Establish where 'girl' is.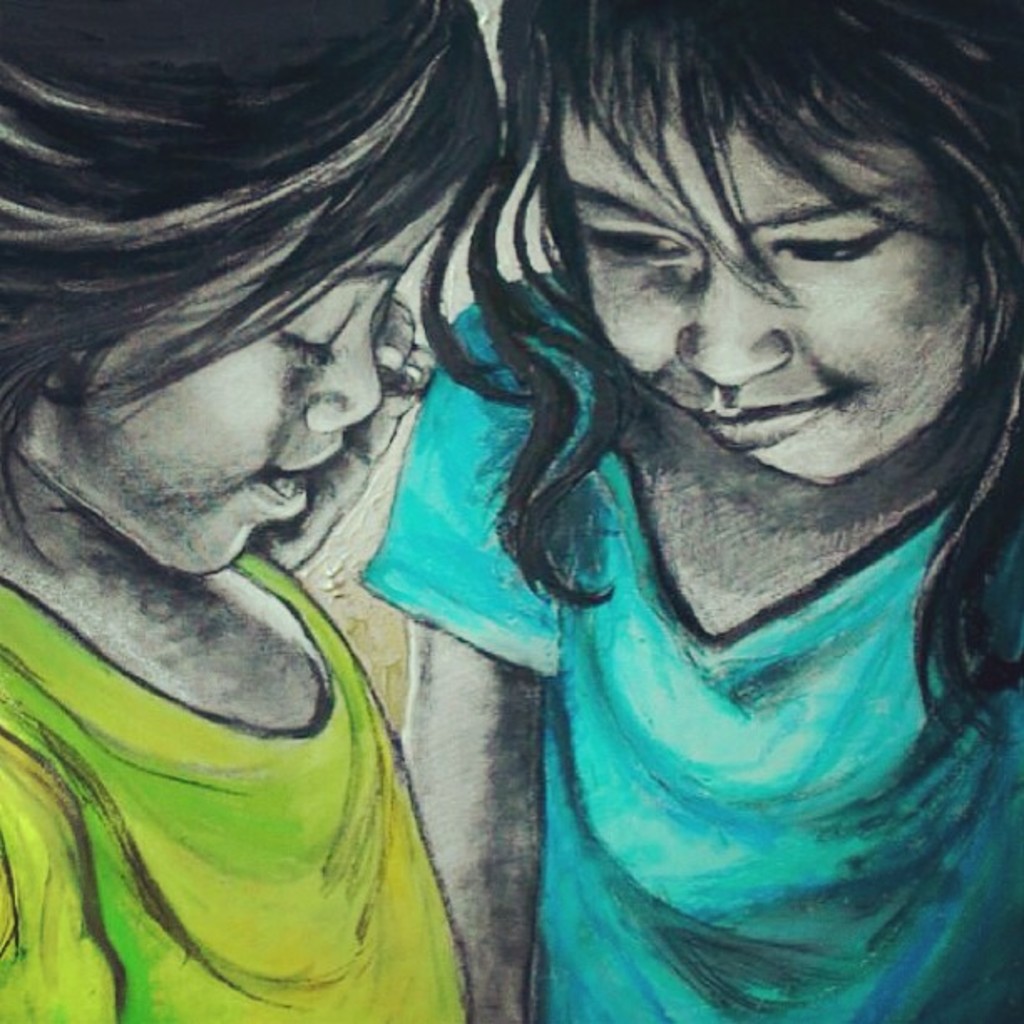
Established at region(356, 0, 1022, 1022).
